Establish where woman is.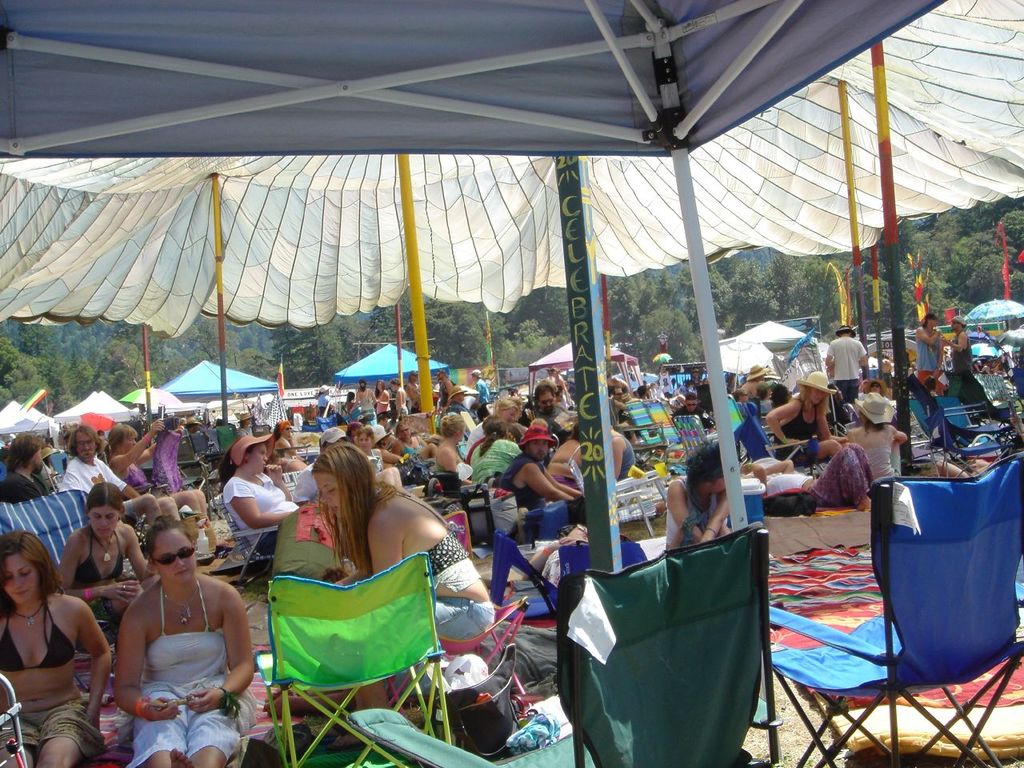
Established at [x1=374, y1=380, x2=394, y2=414].
